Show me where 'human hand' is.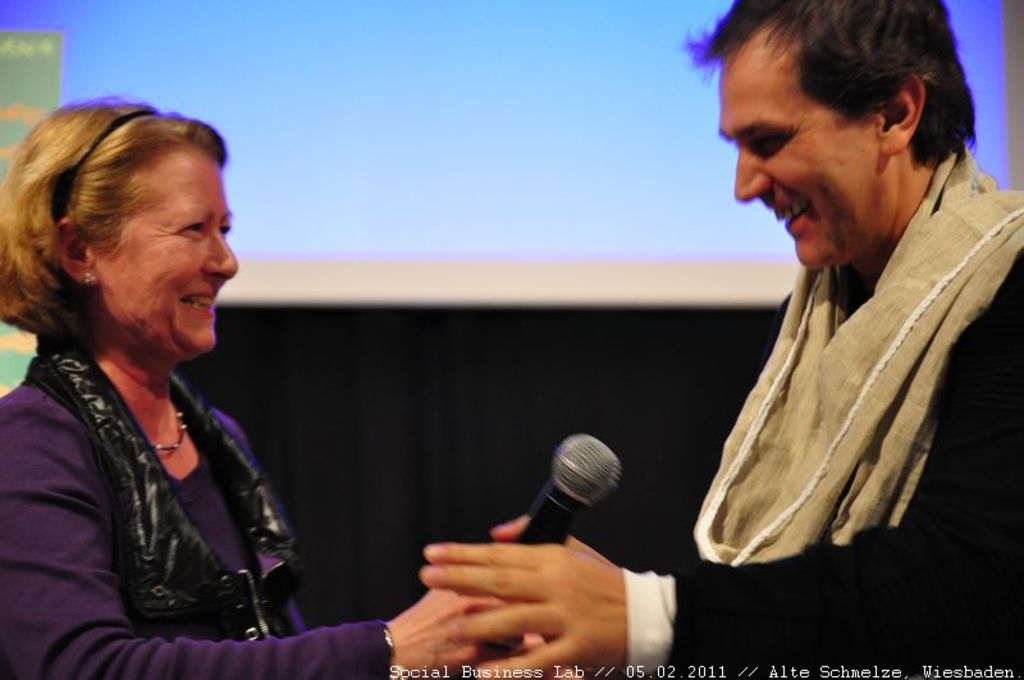
'human hand' is at l=387, t=587, r=547, b=677.
